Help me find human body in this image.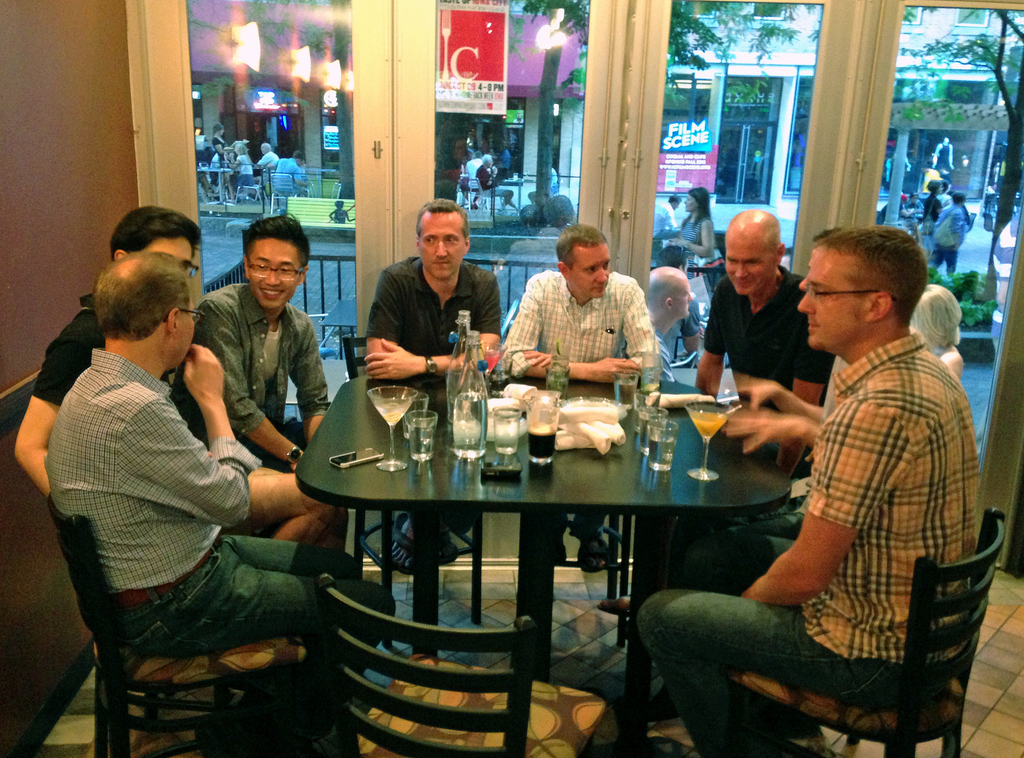
Found it: (x1=249, y1=149, x2=278, y2=186).
